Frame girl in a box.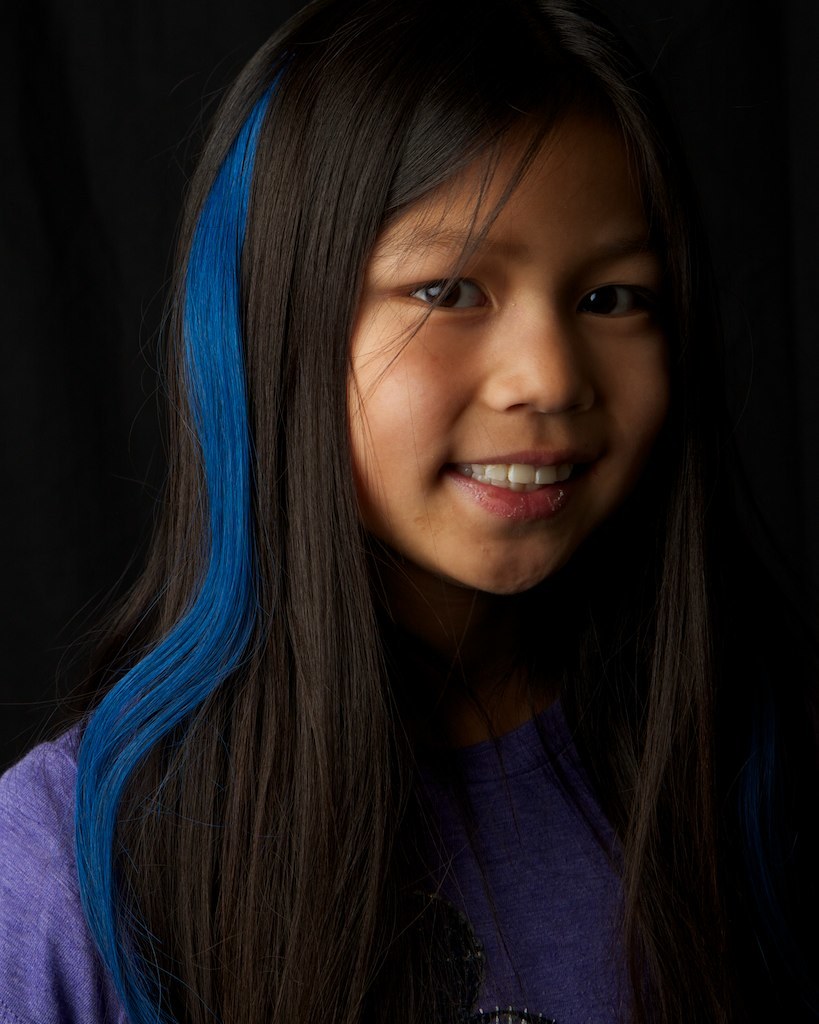
box(0, 0, 818, 1023).
